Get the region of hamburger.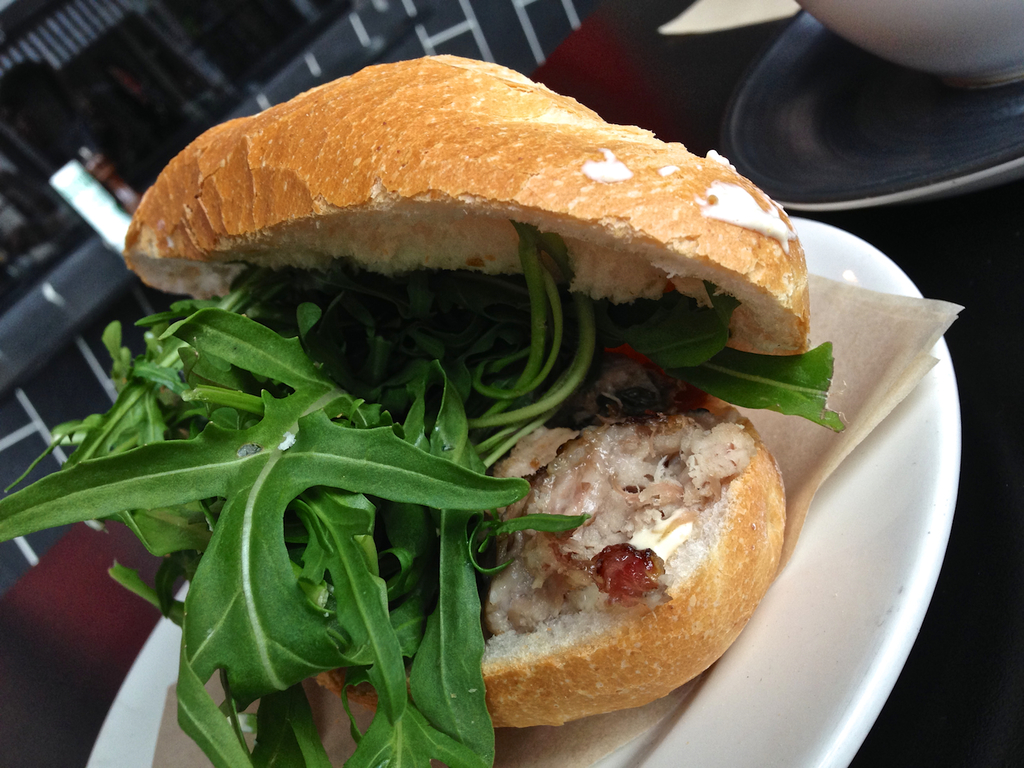
box=[0, 53, 852, 767].
